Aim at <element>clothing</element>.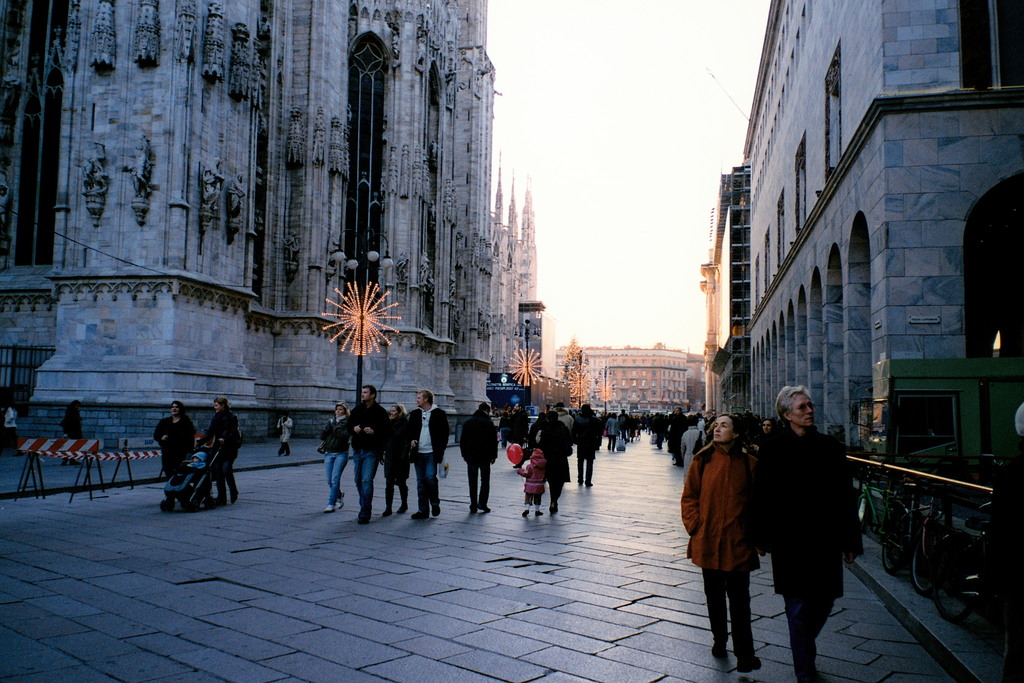
Aimed at bbox(691, 414, 772, 632).
